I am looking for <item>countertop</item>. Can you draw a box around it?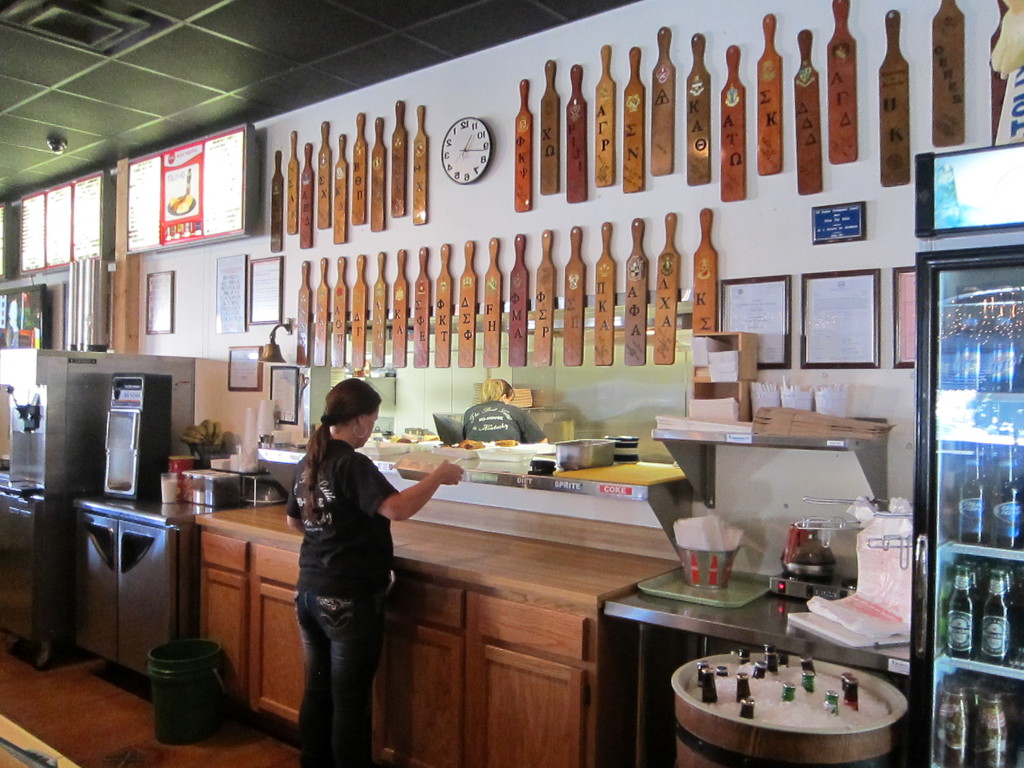
Sure, the bounding box is (left=605, top=560, right=917, bottom=767).
